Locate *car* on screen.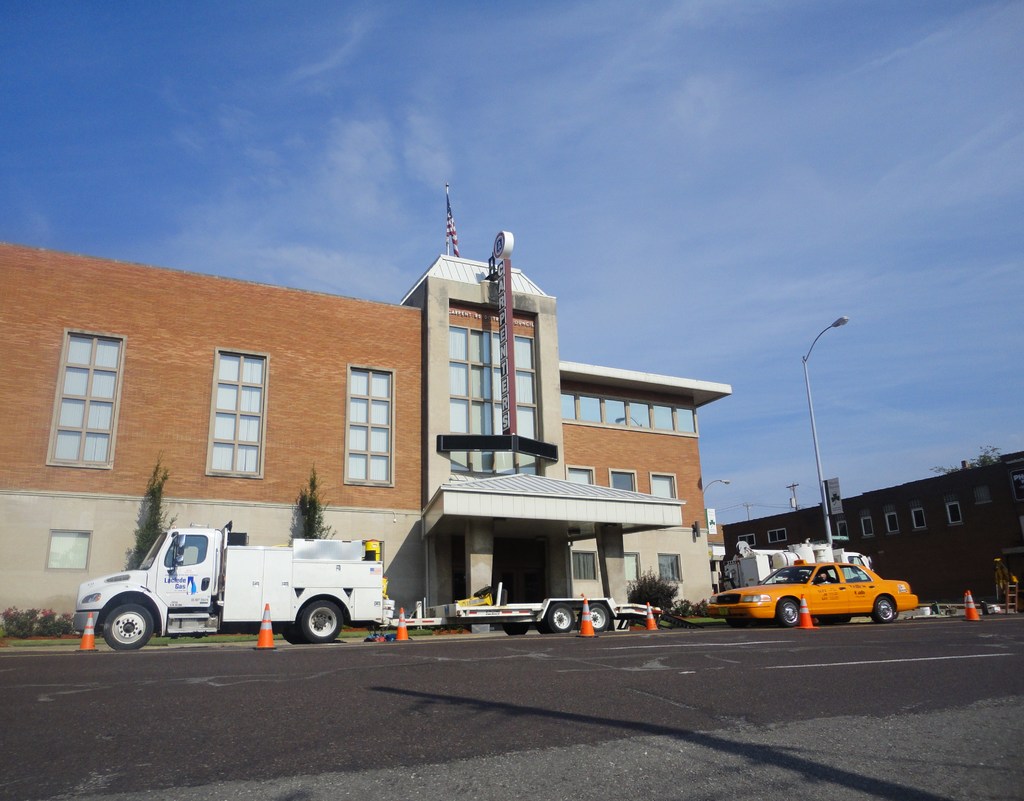
On screen at x1=719, y1=547, x2=920, y2=633.
